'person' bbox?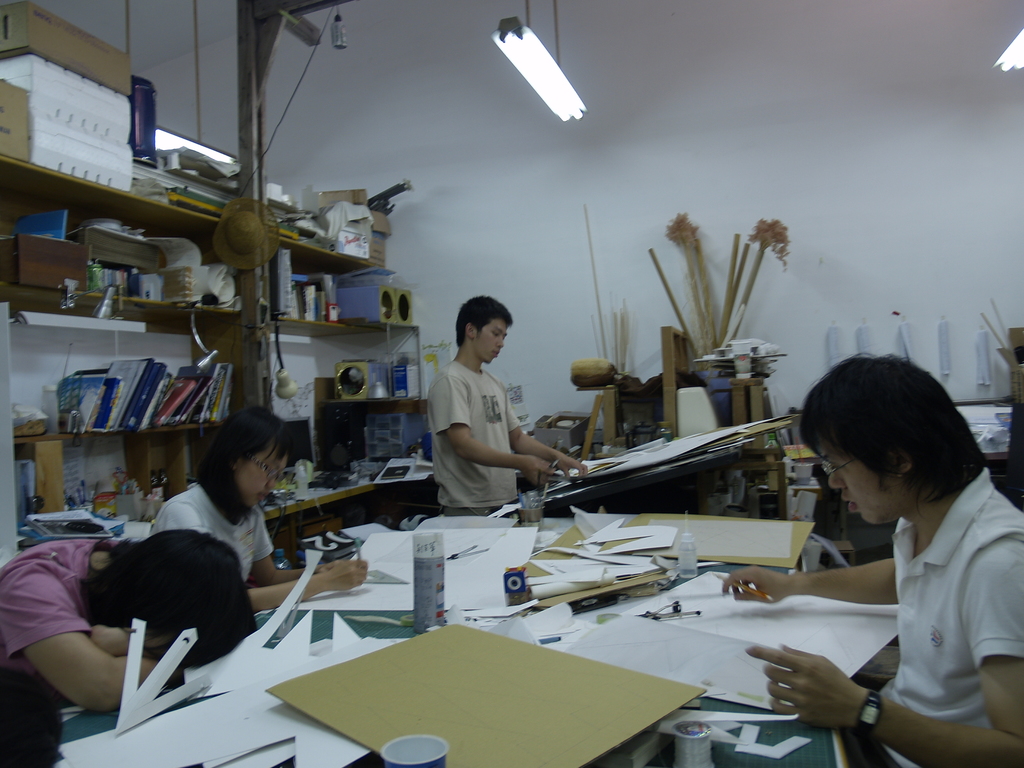
box(149, 404, 370, 616)
